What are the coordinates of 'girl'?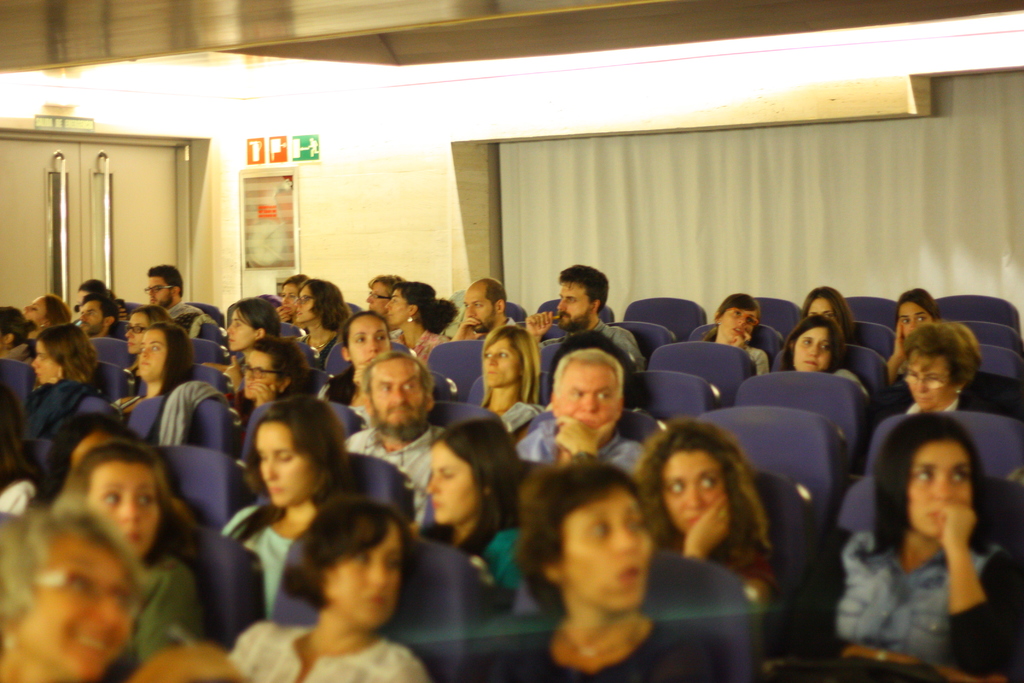
(x1=815, y1=394, x2=1005, y2=668).
